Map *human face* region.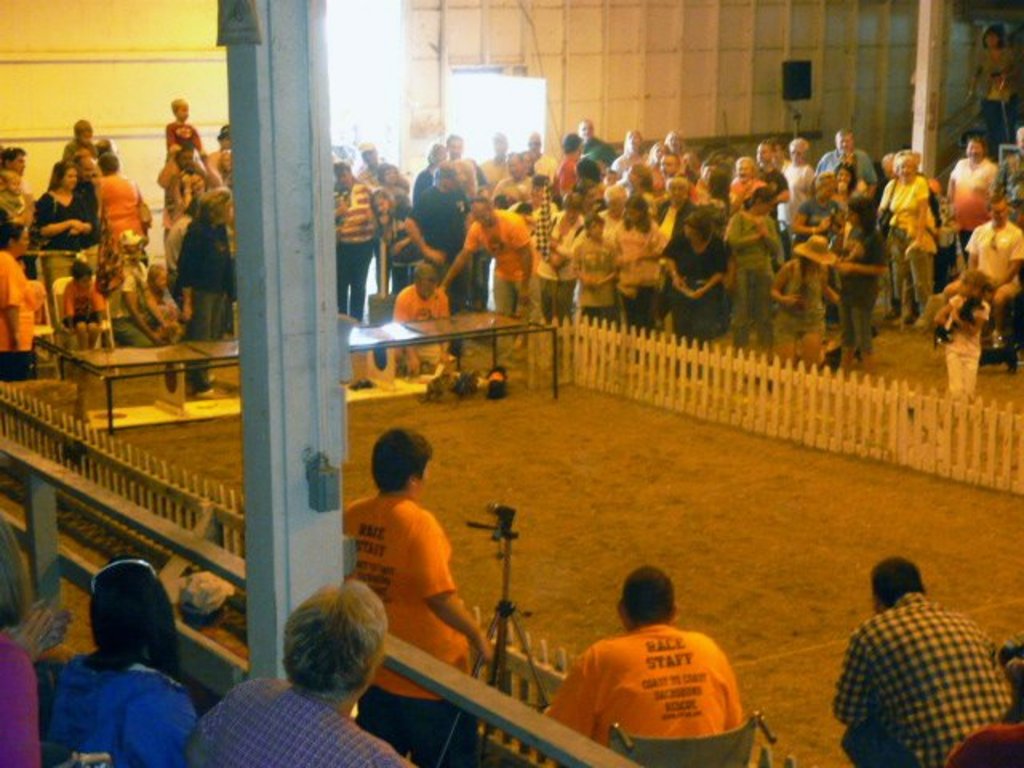
Mapped to box=[13, 152, 24, 174].
